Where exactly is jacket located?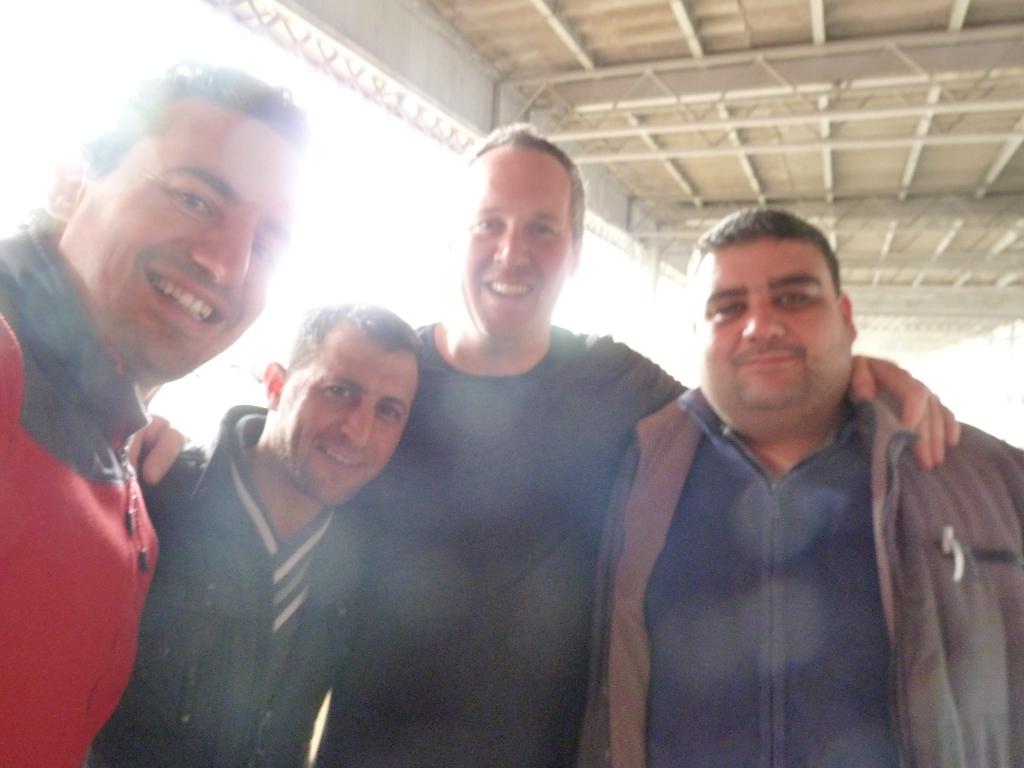
Its bounding box is {"x1": 0, "y1": 220, "x2": 186, "y2": 763}.
